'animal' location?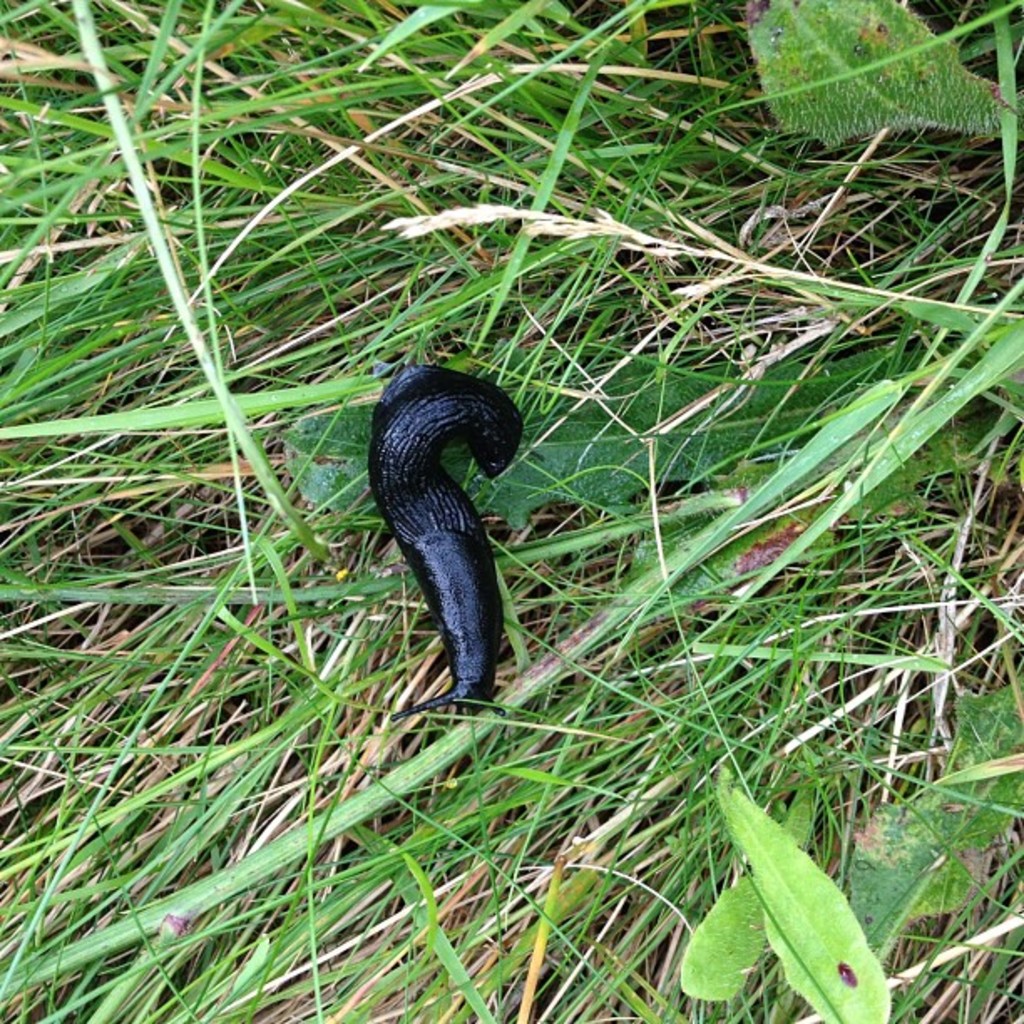
Rect(370, 366, 527, 723)
